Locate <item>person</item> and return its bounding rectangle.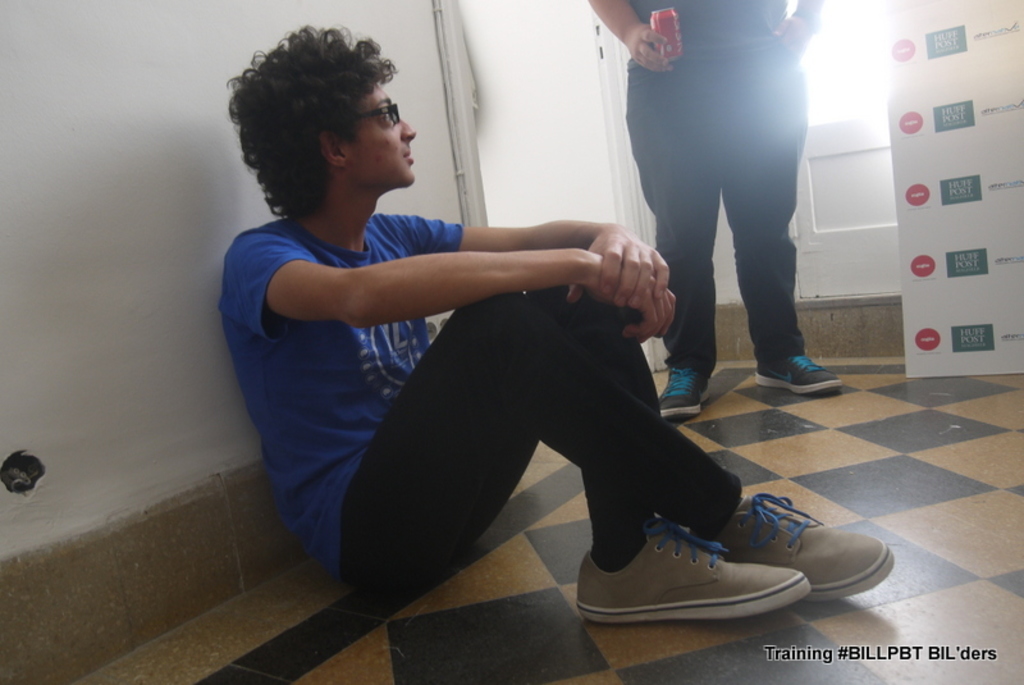
BBox(273, 79, 831, 612).
